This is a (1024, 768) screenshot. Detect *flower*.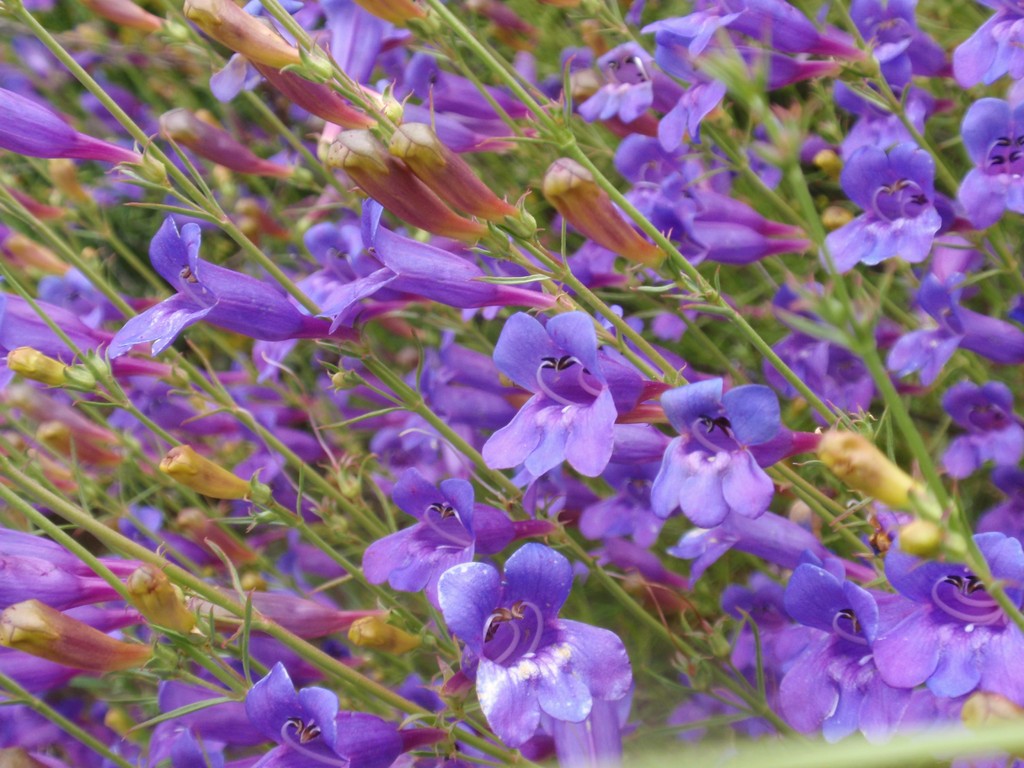
box(645, 177, 813, 268).
